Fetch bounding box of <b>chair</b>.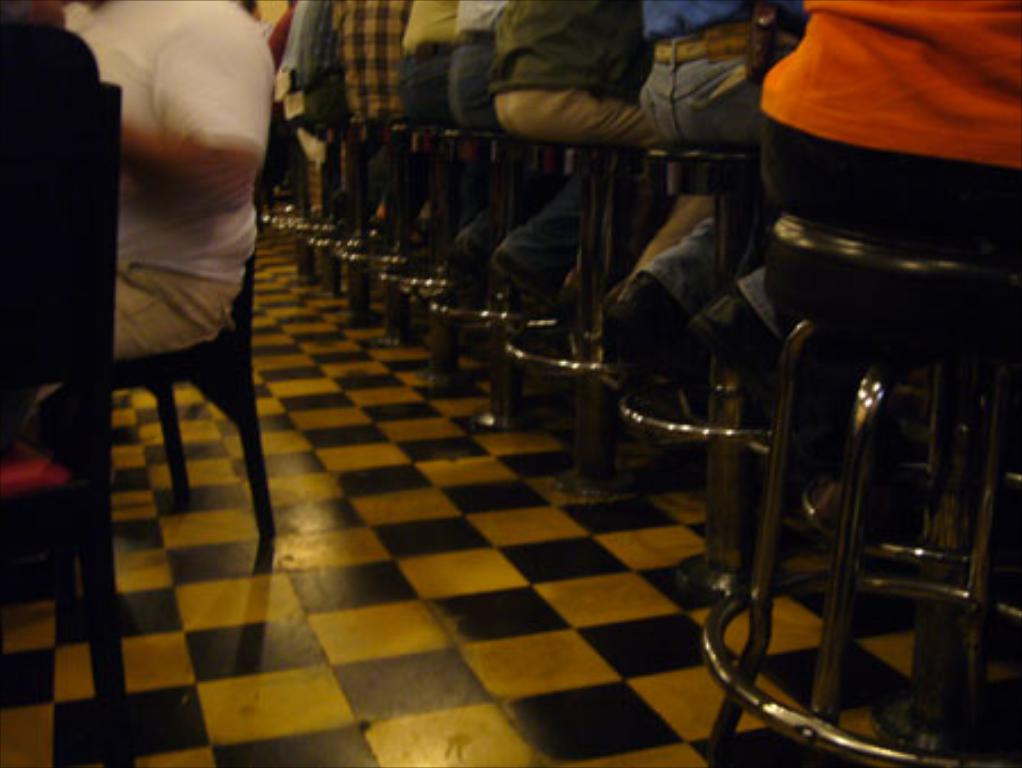
Bbox: {"left": 506, "top": 148, "right": 675, "bottom": 475}.
